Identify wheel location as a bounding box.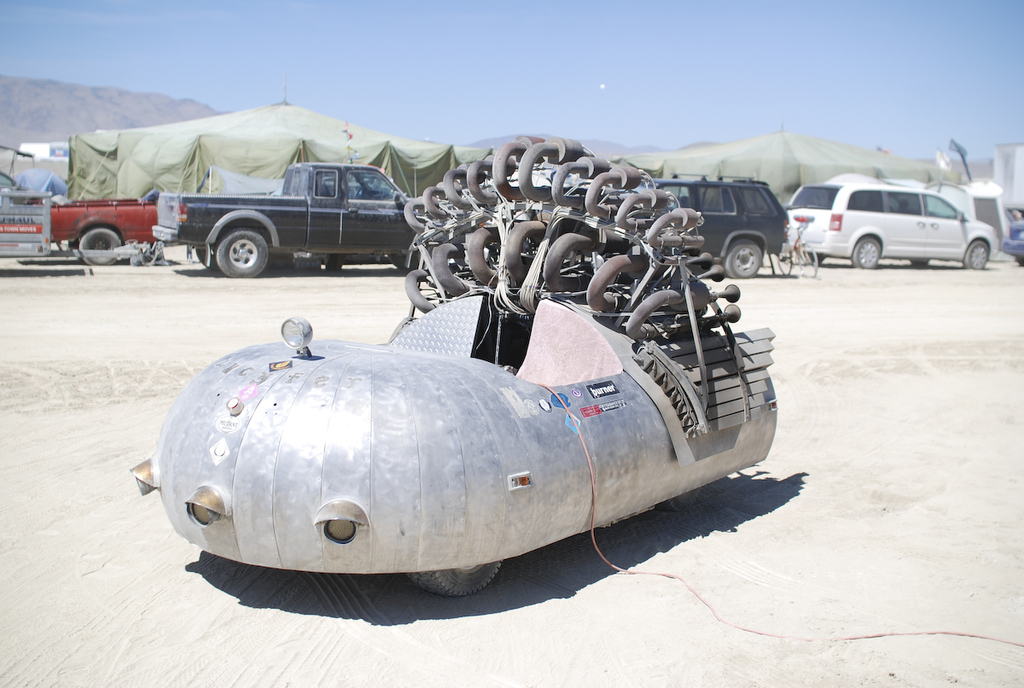
82:230:119:265.
